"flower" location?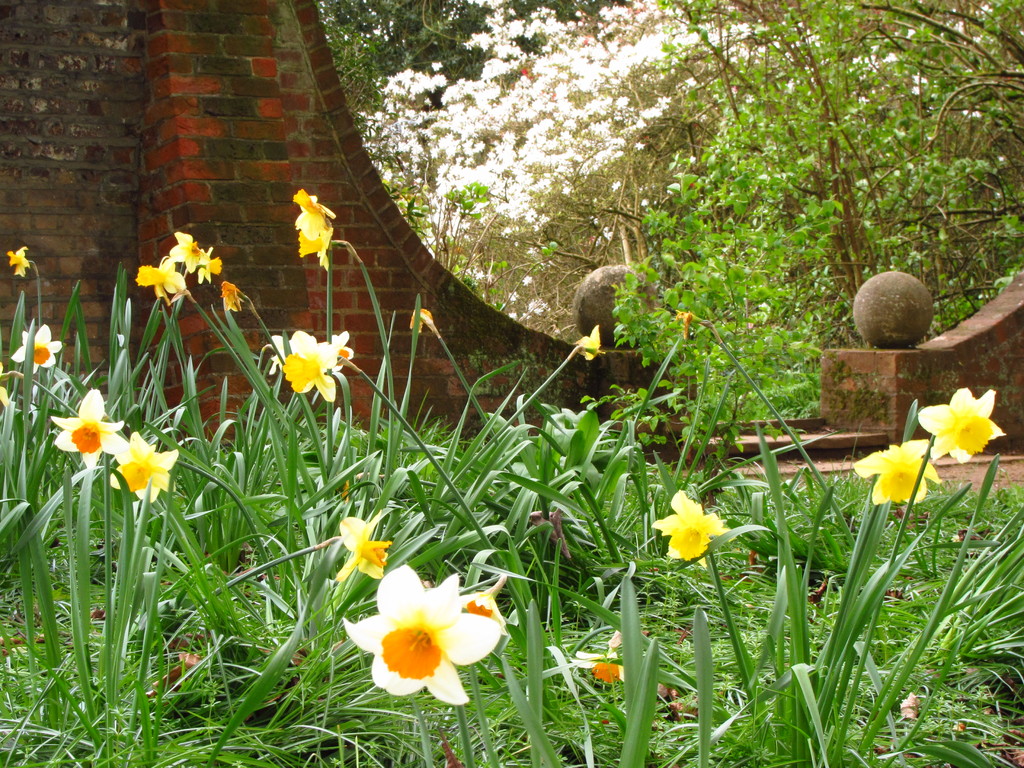
284:317:360:422
